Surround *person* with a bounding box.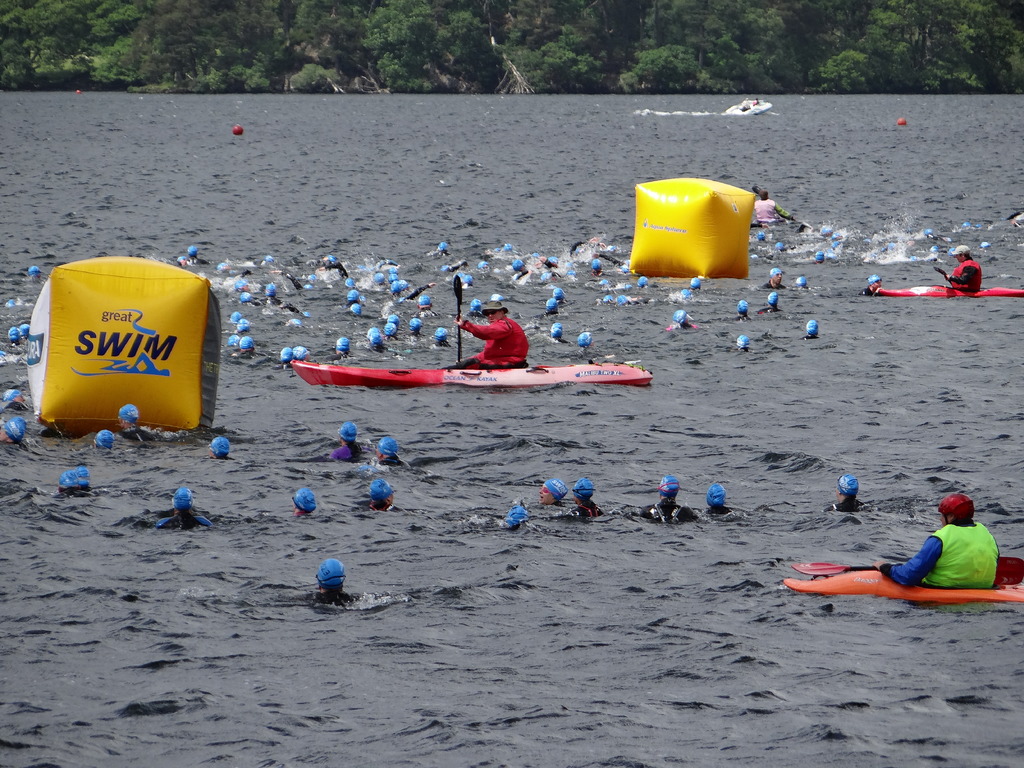
(left=753, top=230, right=769, bottom=243).
